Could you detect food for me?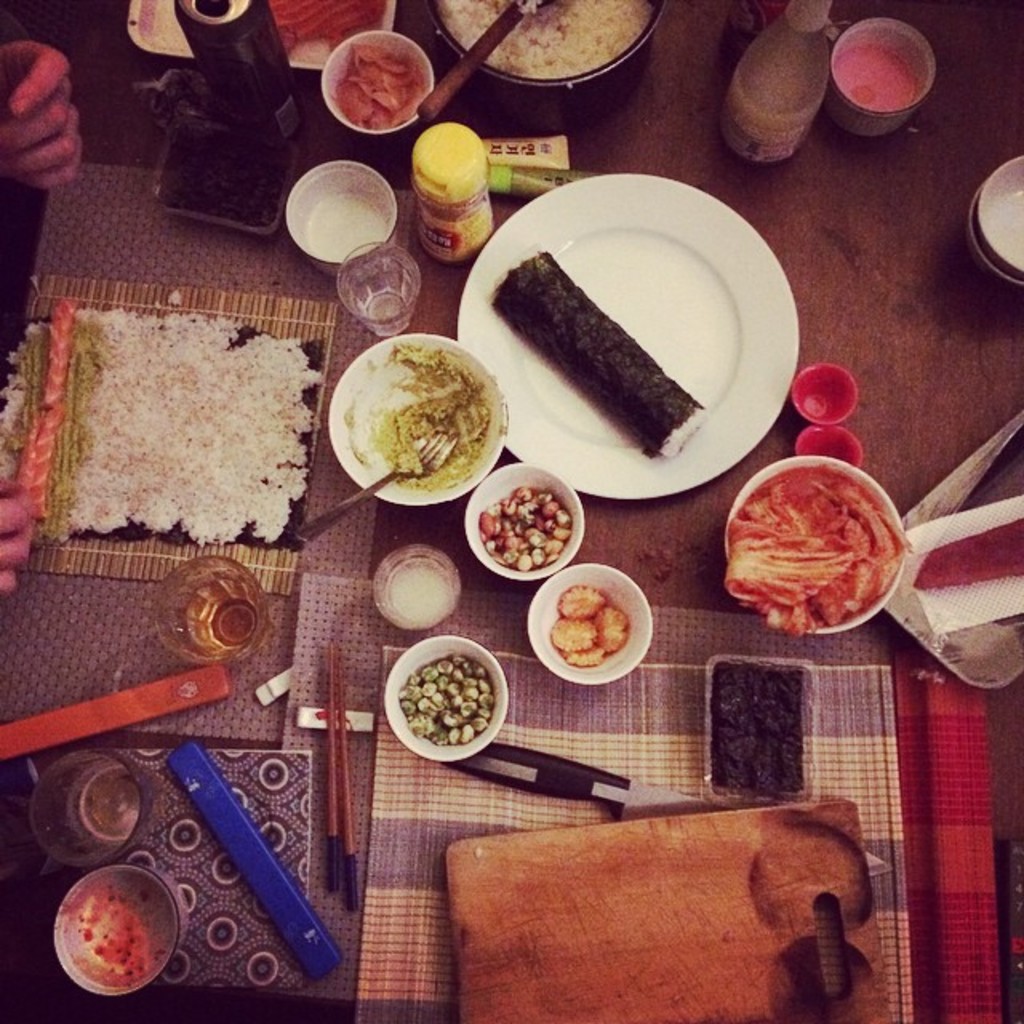
Detection result: box=[475, 482, 578, 566].
